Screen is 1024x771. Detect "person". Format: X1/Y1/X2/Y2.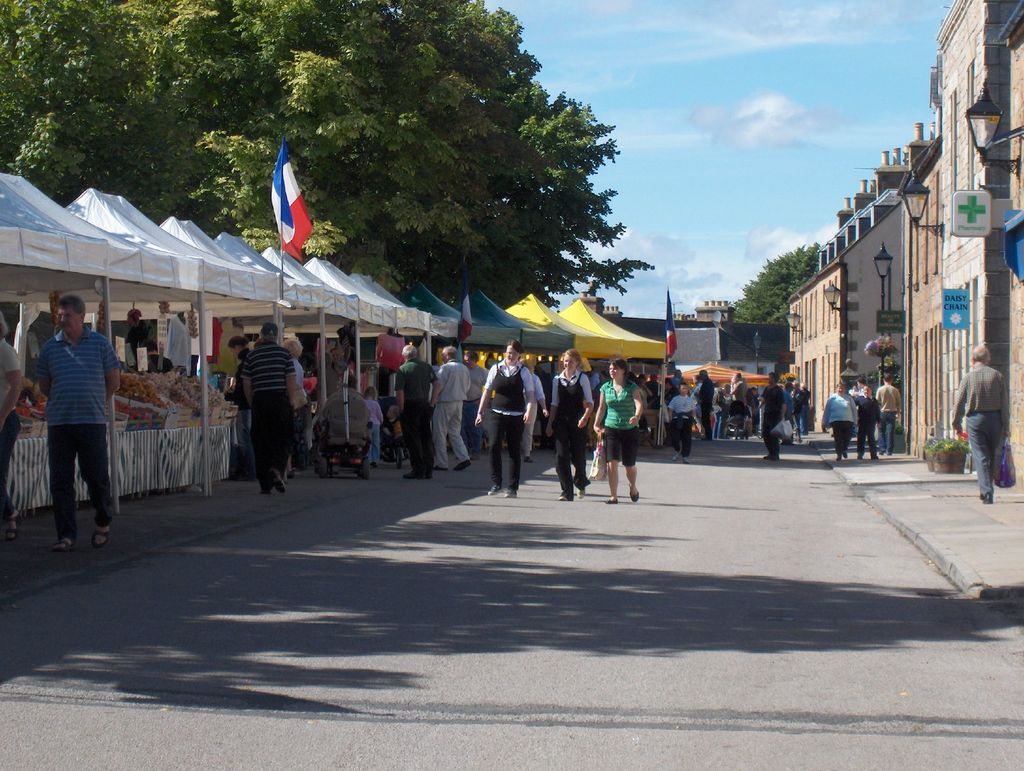
693/368/712/442.
